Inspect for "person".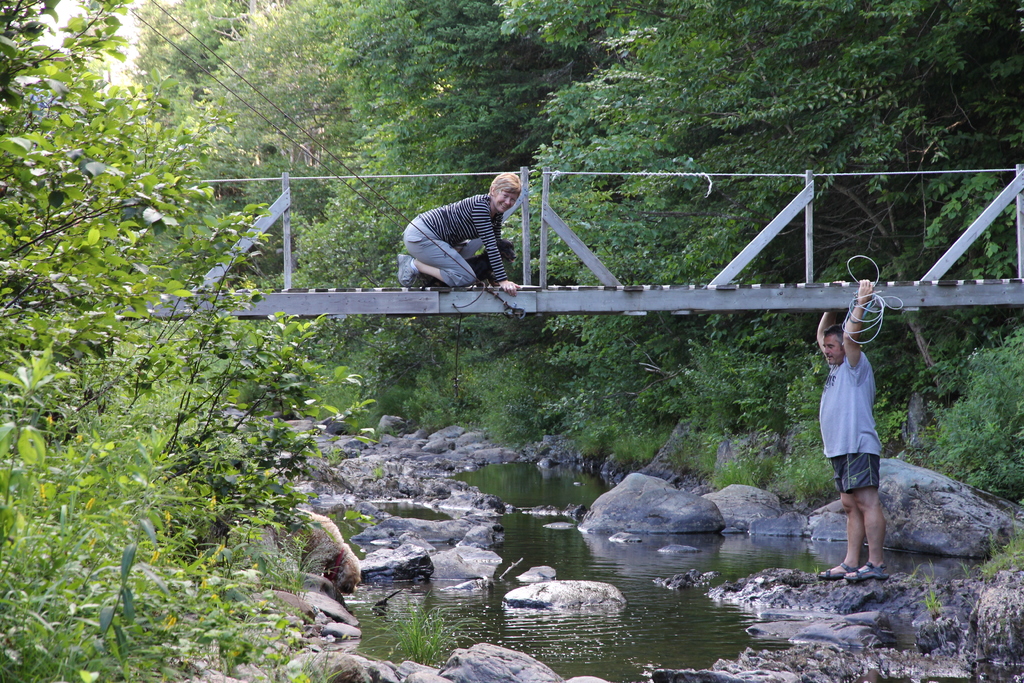
Inspection: Rect(396, 172, 520, 298).
